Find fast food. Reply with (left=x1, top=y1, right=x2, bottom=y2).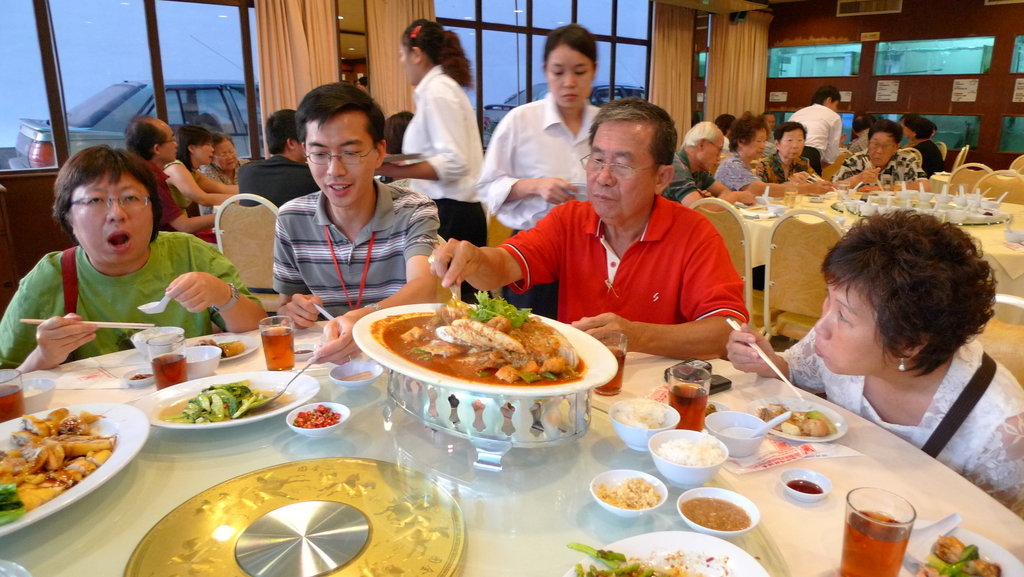
(left=917, top=534, right=1001, bottom=576).
